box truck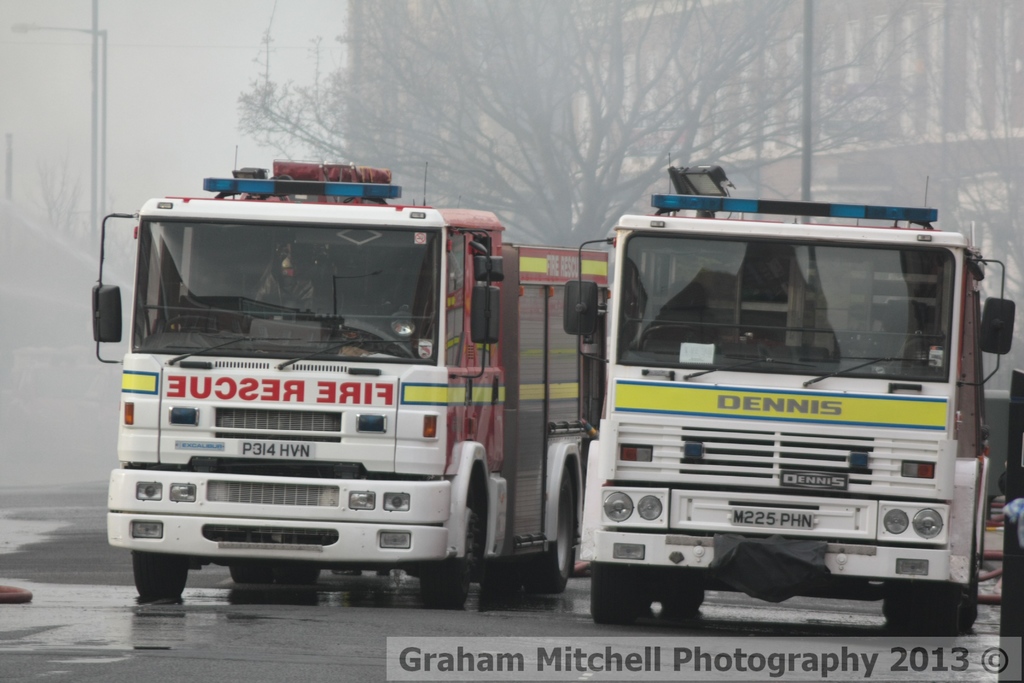
(559,152,1023,631)
